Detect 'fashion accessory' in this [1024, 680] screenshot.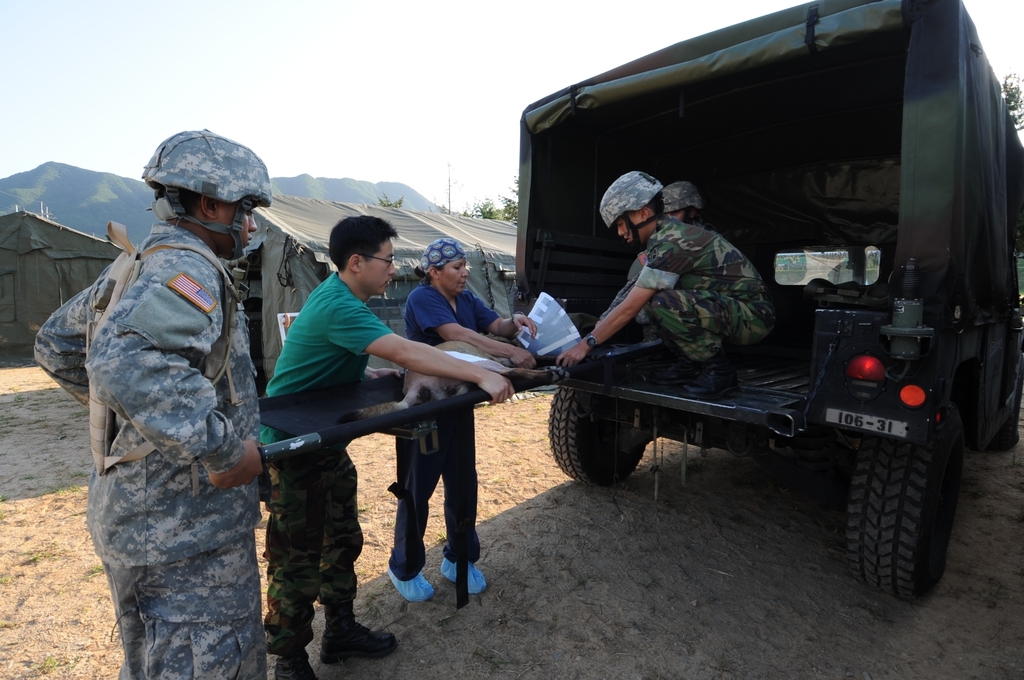
Detection: [381,559,438,599].
